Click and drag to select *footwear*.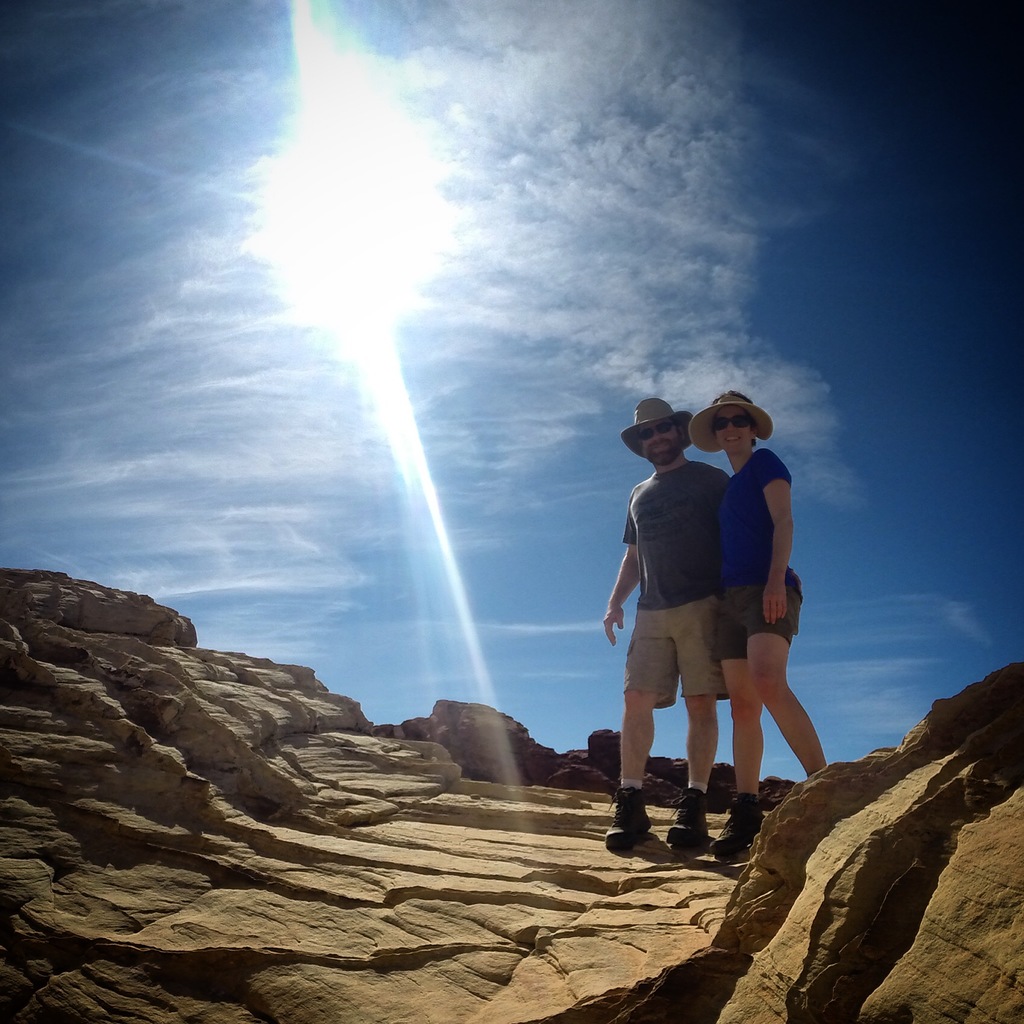
Selection: (left=623, top=786, right=749, bottom=870).
